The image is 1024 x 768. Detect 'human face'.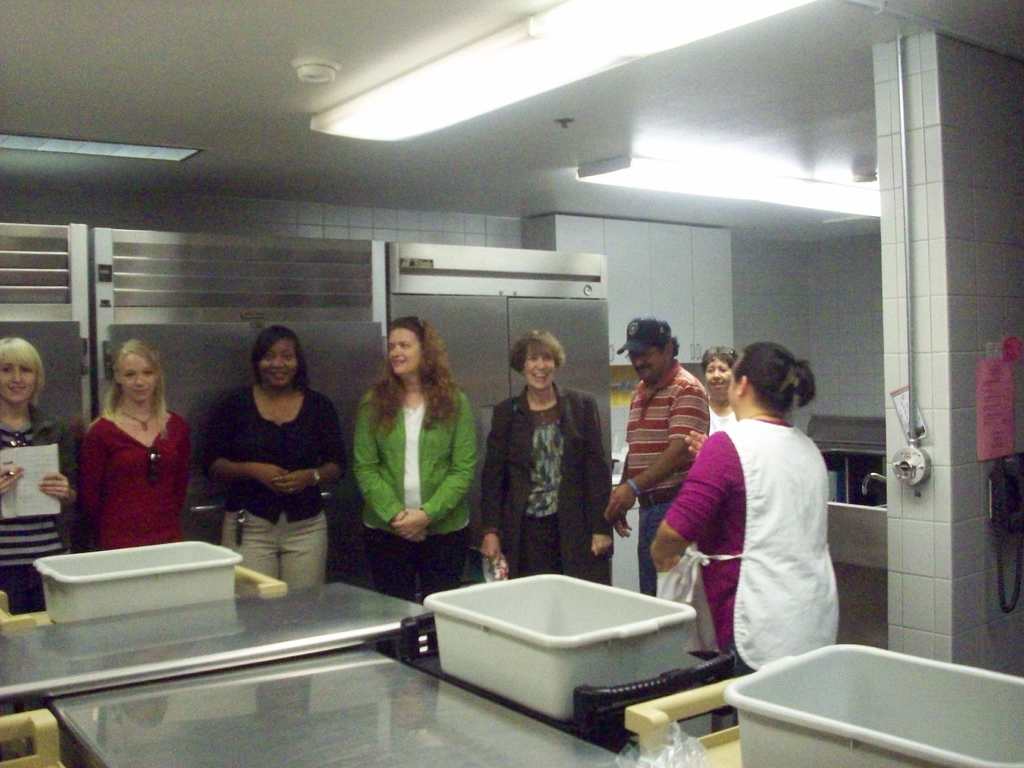
Detection: 524/347/555/388.
